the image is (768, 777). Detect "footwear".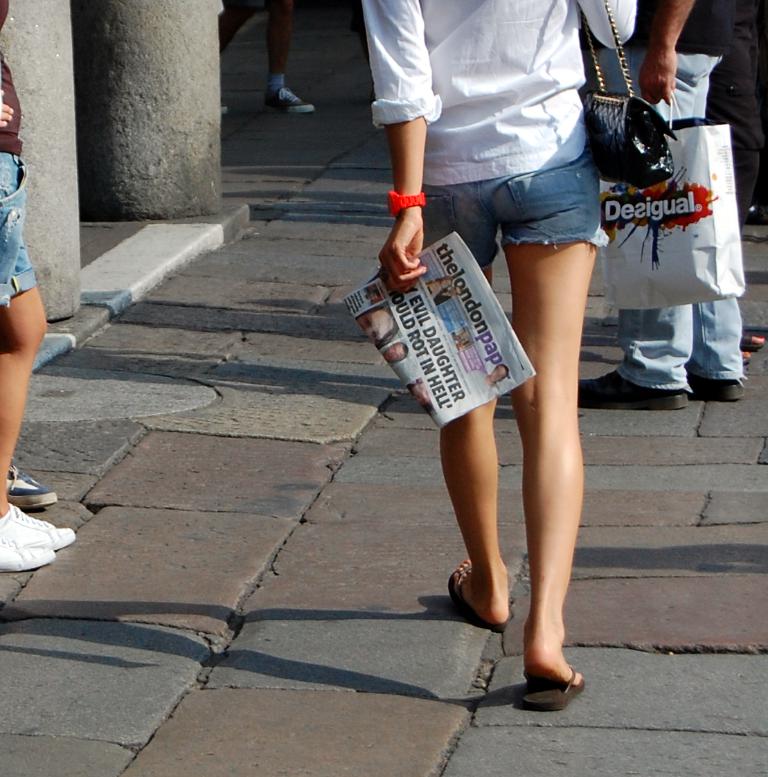
Detection: {"x1": 267, "y1": 88, "x2": 316, "y2": 109}.
